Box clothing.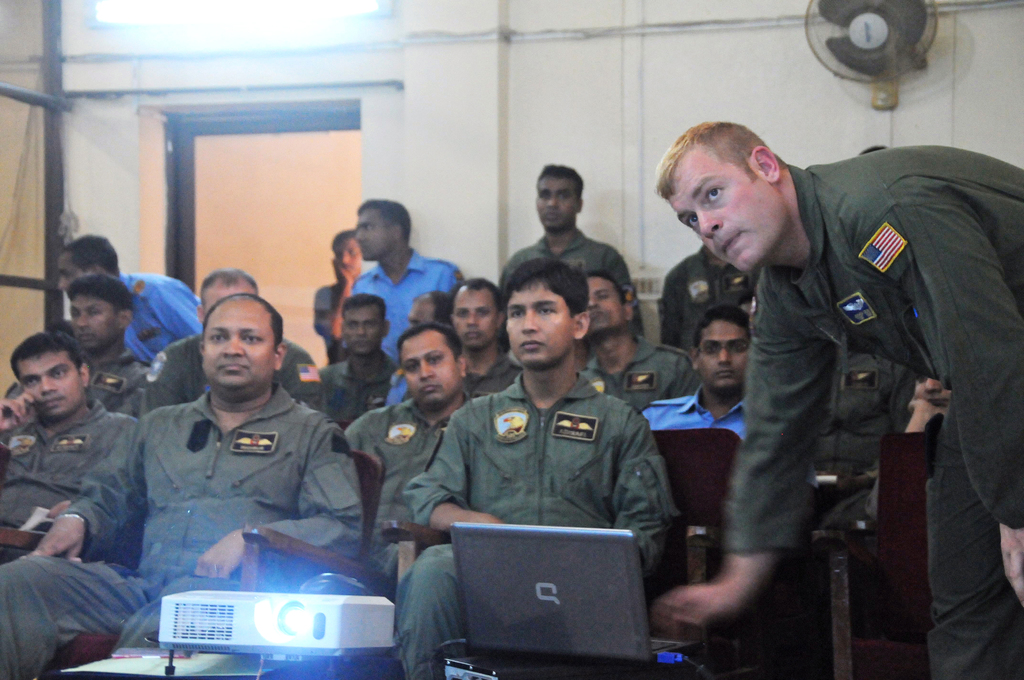
310:277:344:369.
